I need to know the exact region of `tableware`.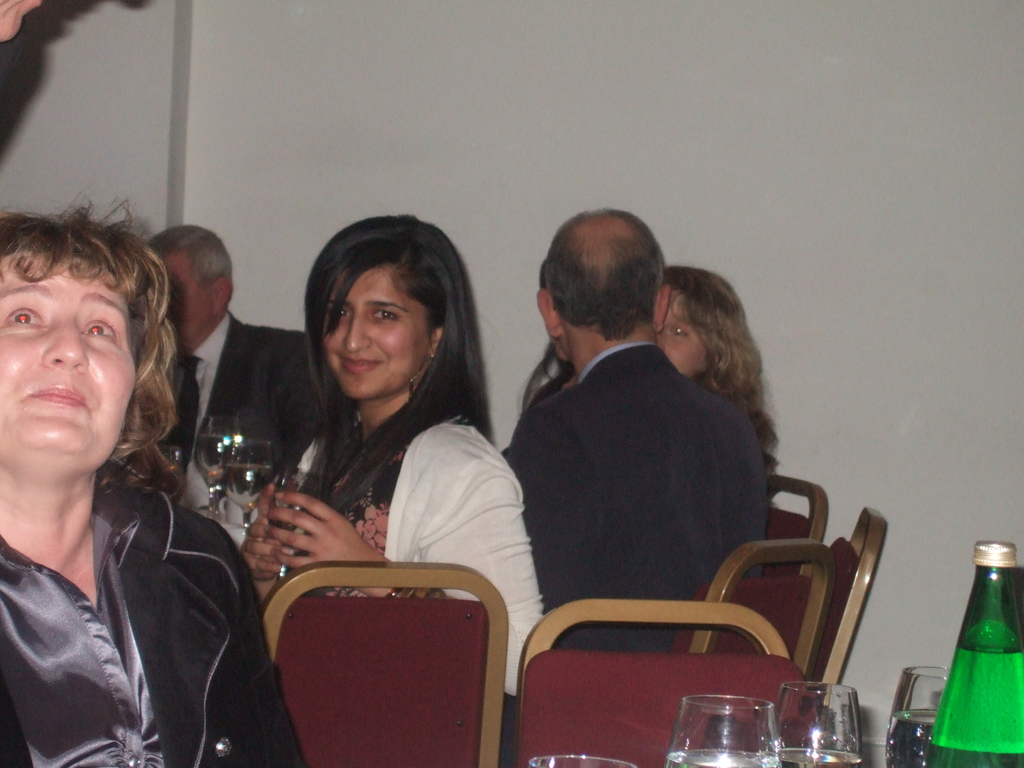
Region: (x1=152, y1=445, x2=185, y2=498).
